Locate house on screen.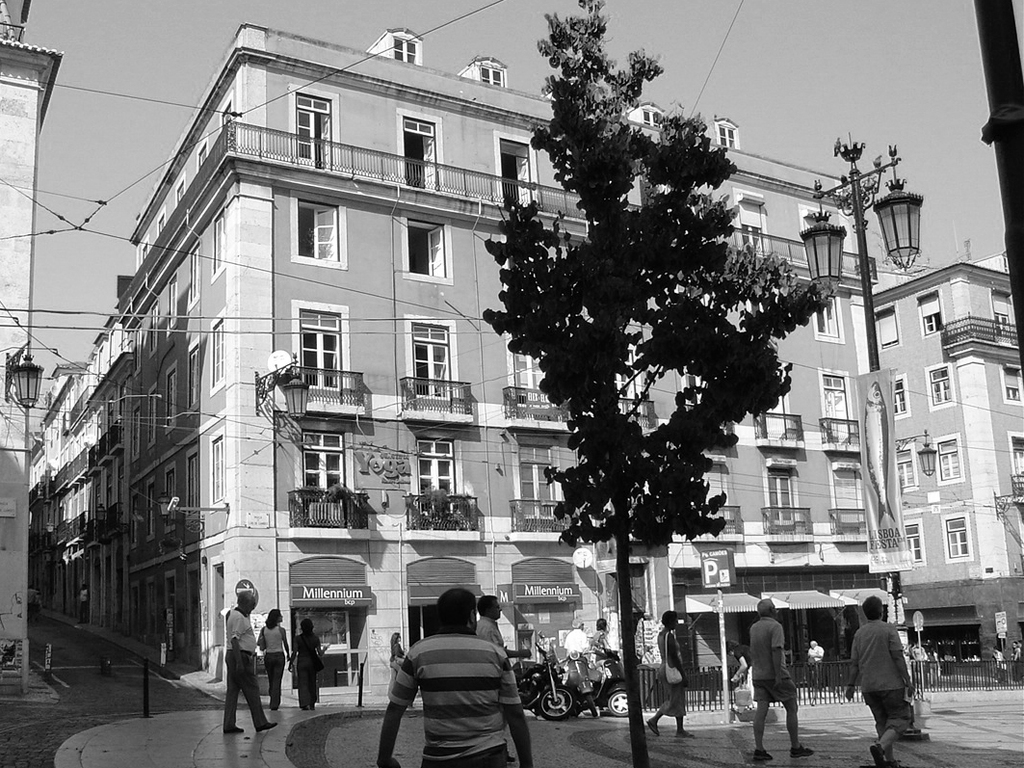
On screen at 118 22 893 690.
